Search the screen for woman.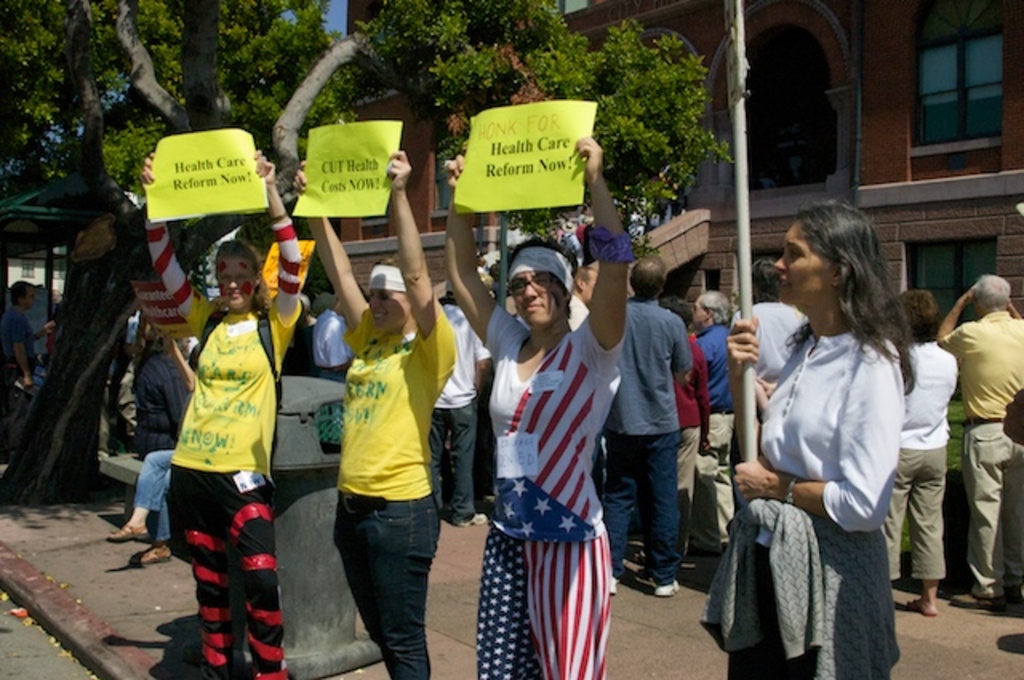
Found at {"x1": 131, "y1": 160, "x2": 302, "y2": 678}.
